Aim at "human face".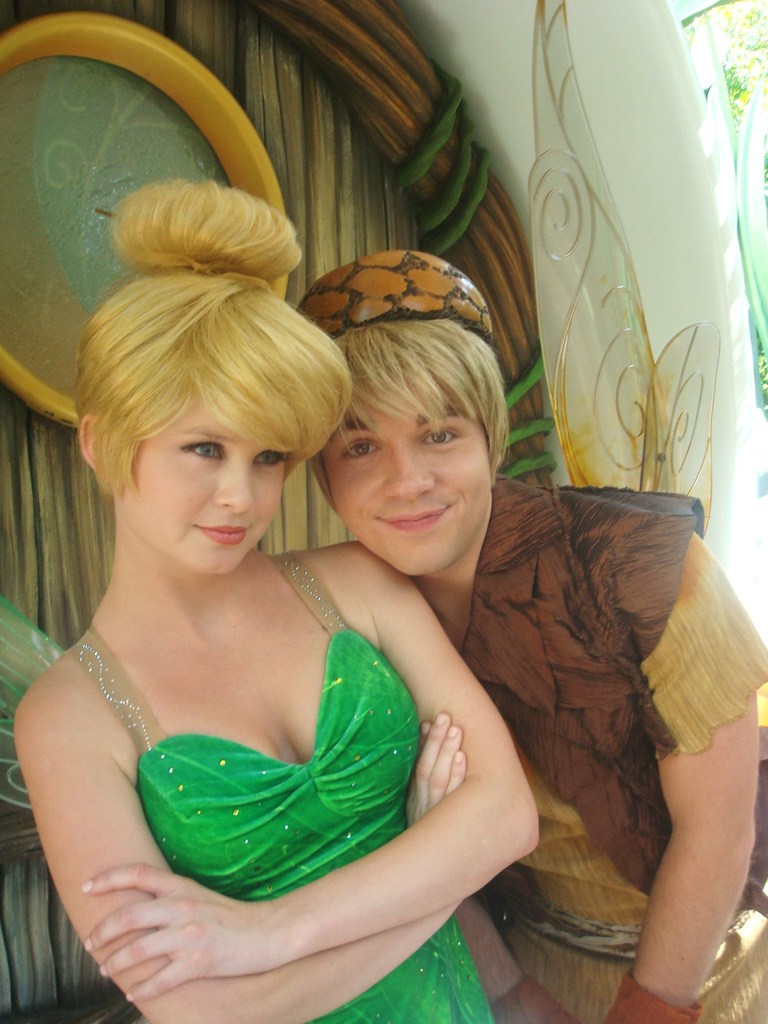
Aimed at crop(318, 371, 493, 577).
